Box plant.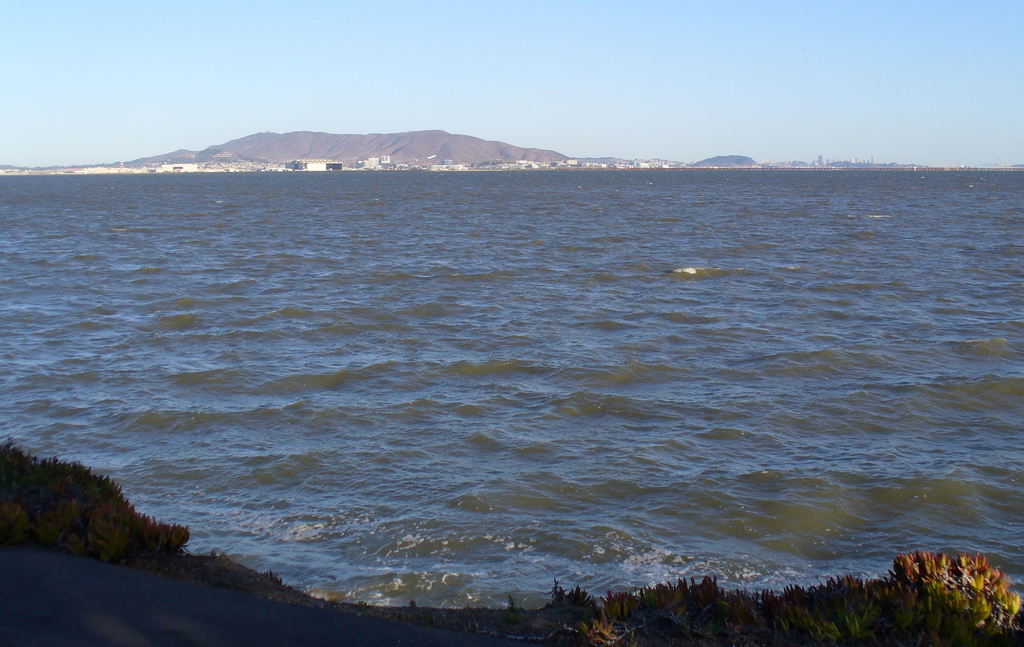
[left=506, top=594, right=517, bottom=610].
